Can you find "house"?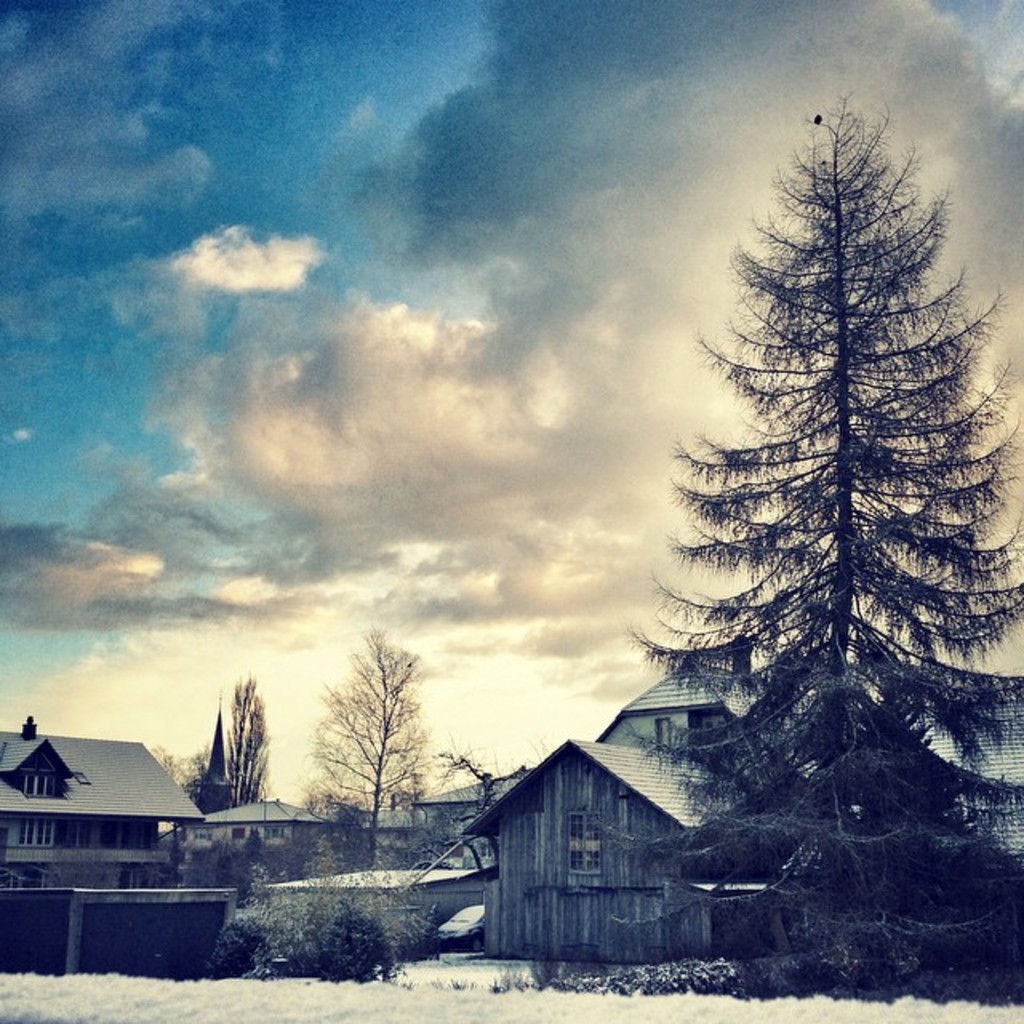
Yes, bounding box: pyautogui.locateOnScreen(0, 706, 243, 990).
